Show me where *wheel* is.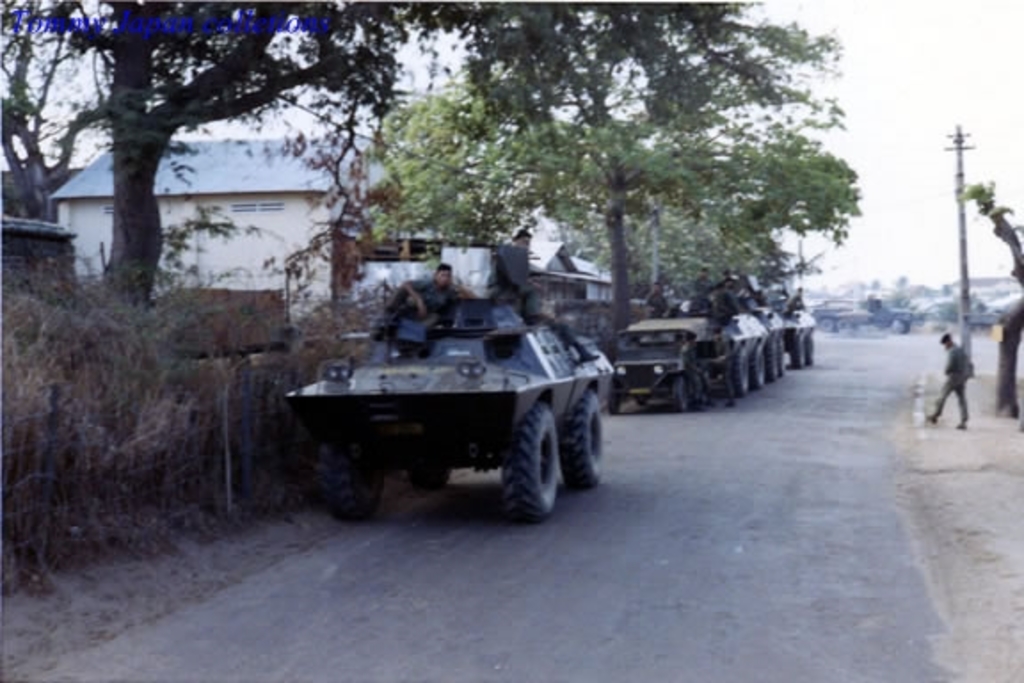
*wheel* is at x1=786, y1=325, x2=816, y2=372.
